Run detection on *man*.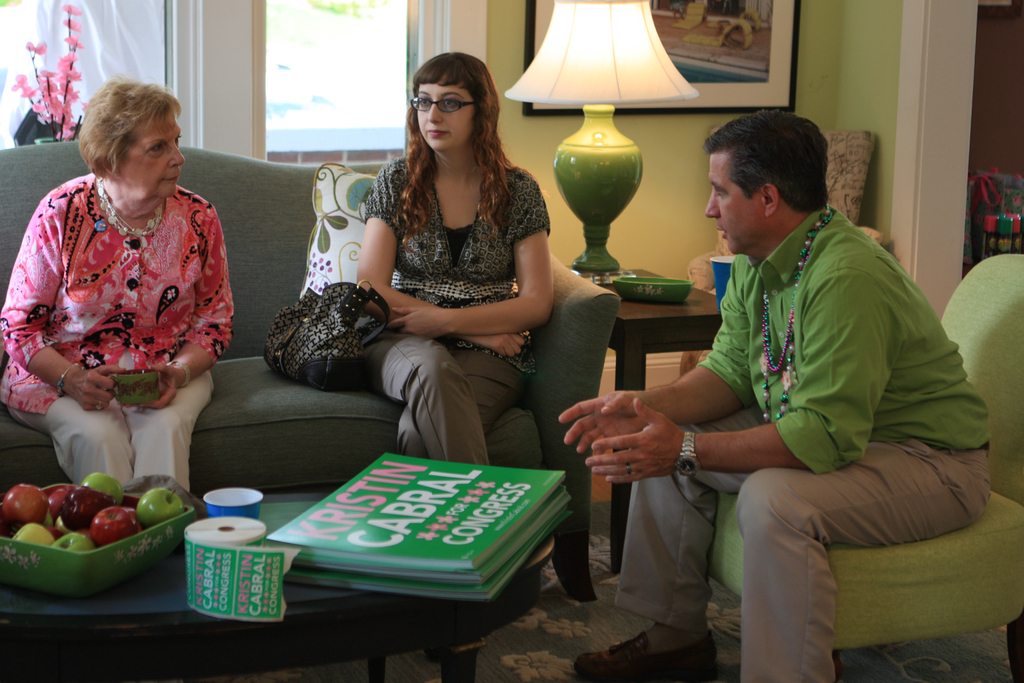
Result: BBox(597, 110, 978, 663).
